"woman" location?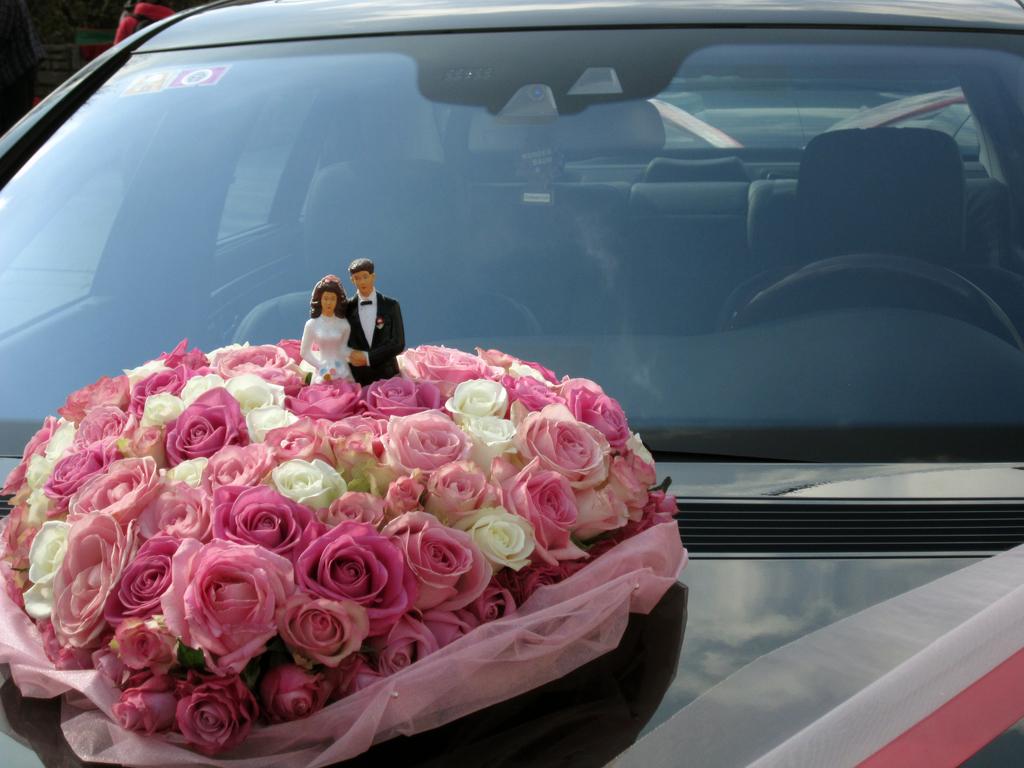
[297,278,362,381]
